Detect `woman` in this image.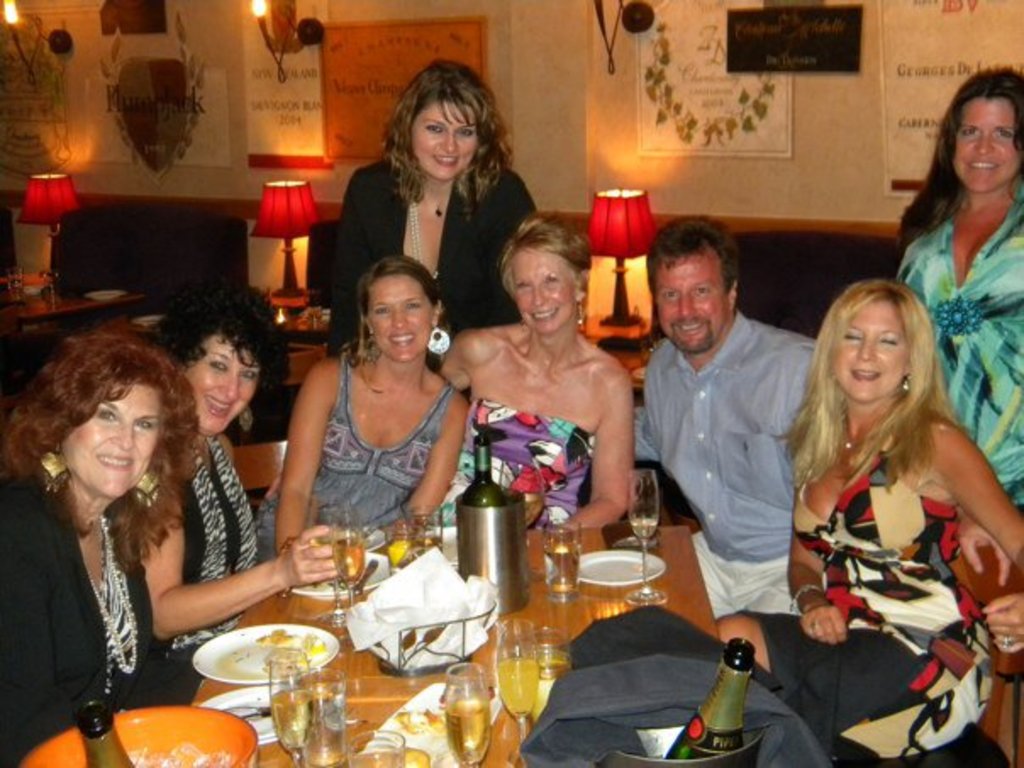
Detection: box=[5, 309, 249, 746].
